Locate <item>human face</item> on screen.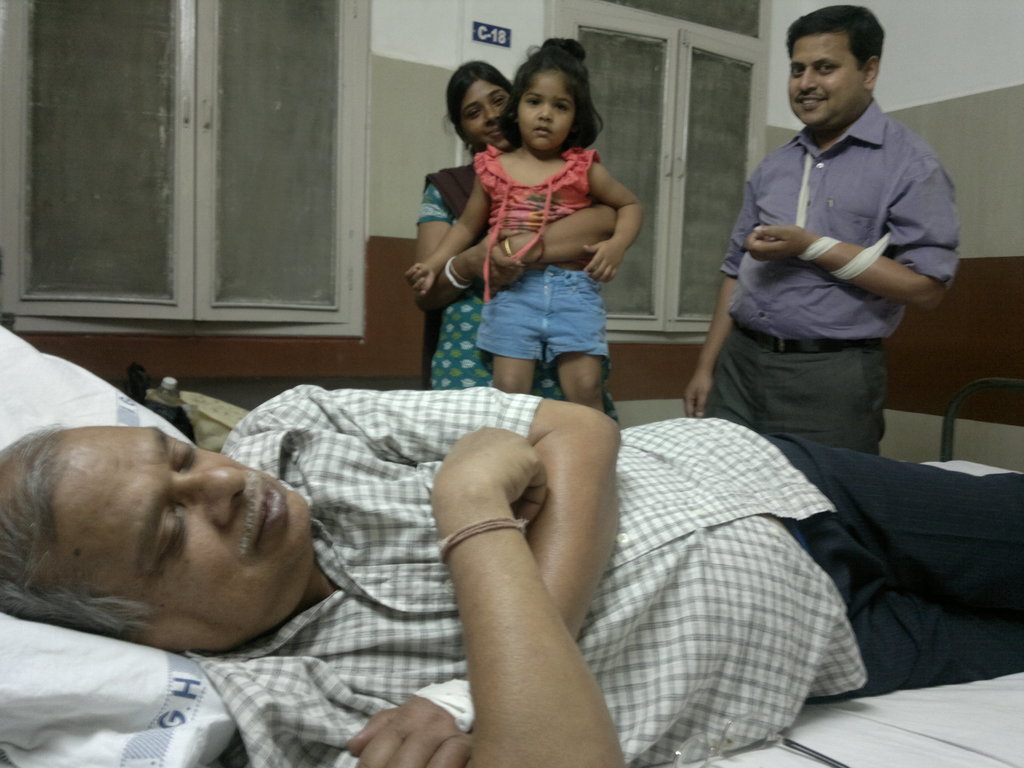
On screen at (790,28,863,126).
